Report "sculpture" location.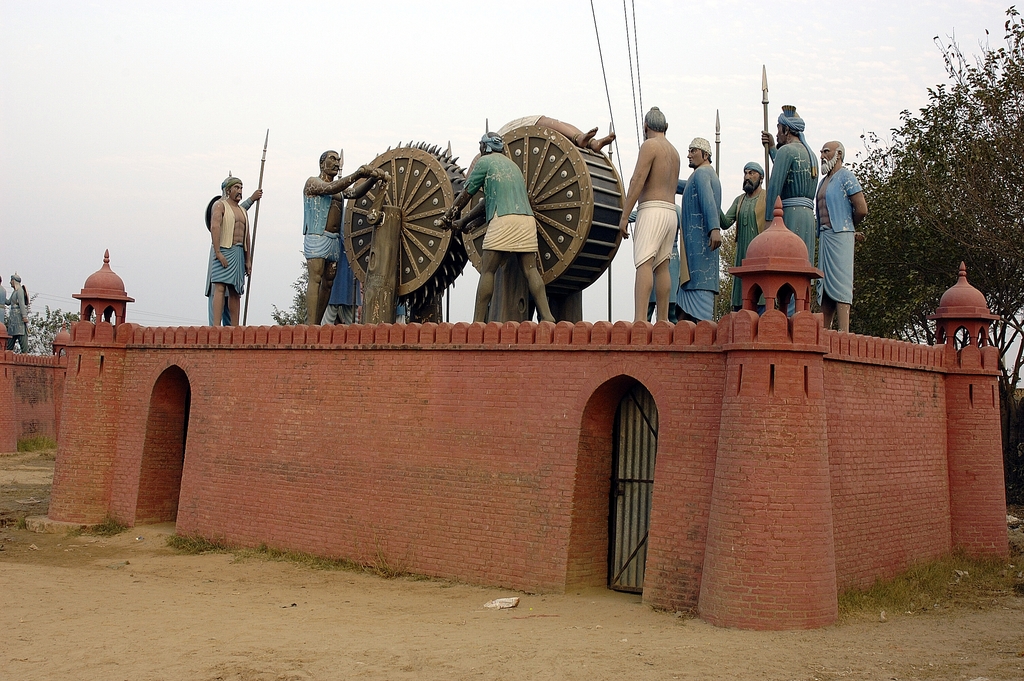
Report: region(717, 145, 775, 307).
